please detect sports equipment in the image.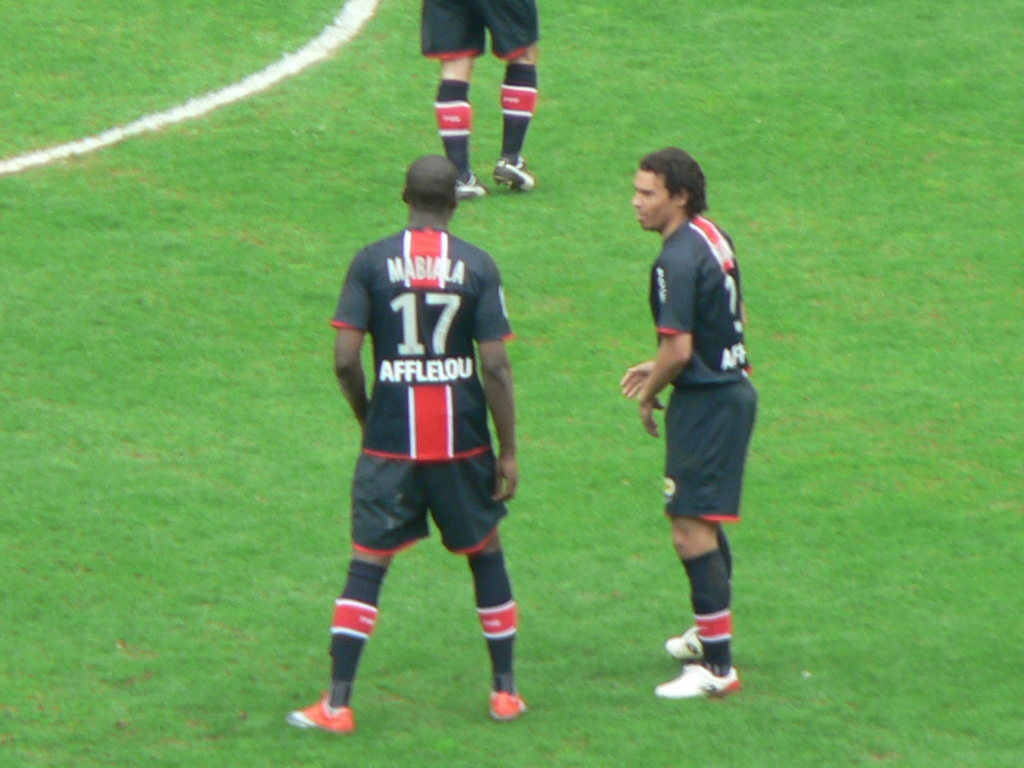
region(284, 691, 359, 735).
